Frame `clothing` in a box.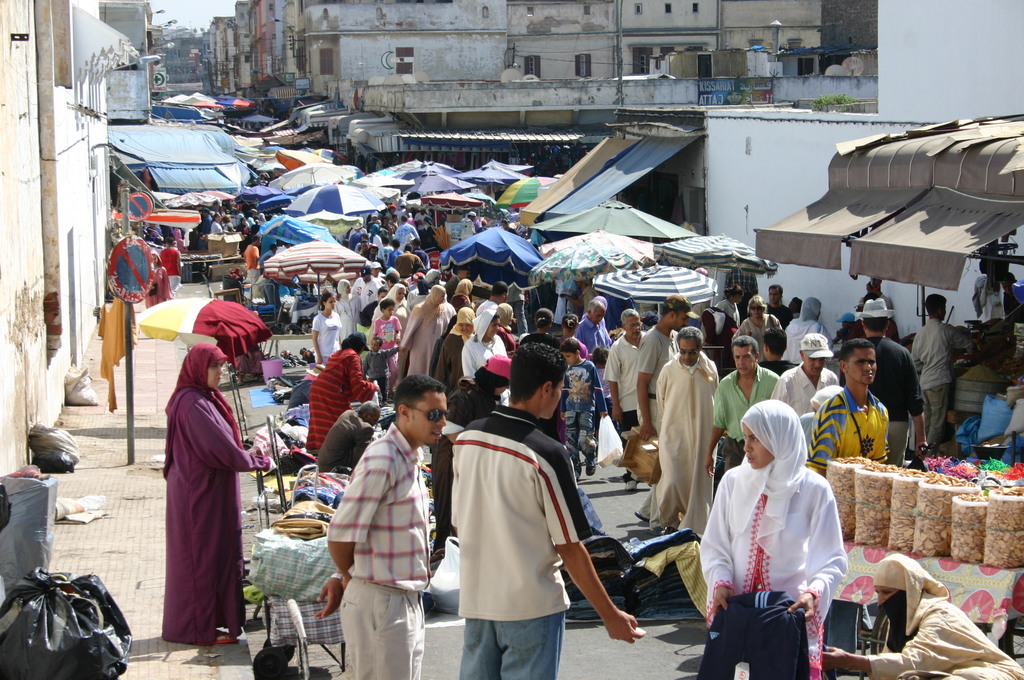
<bbox>163, 242, 191, 277</bbox>.
